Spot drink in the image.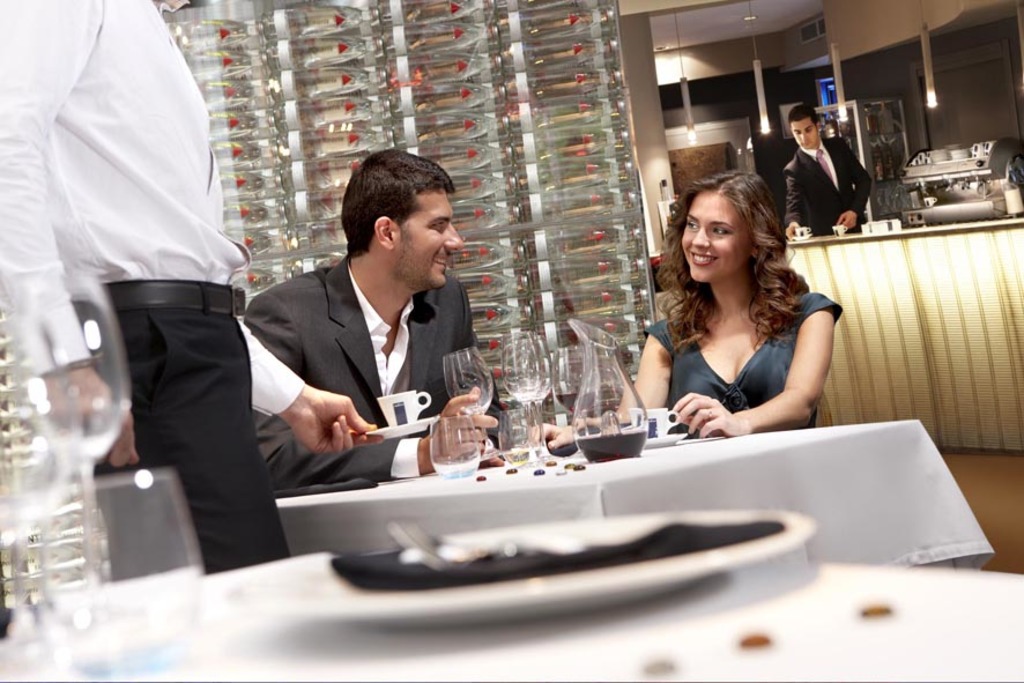
drink found at bbox(574, 425, 650, 462).
